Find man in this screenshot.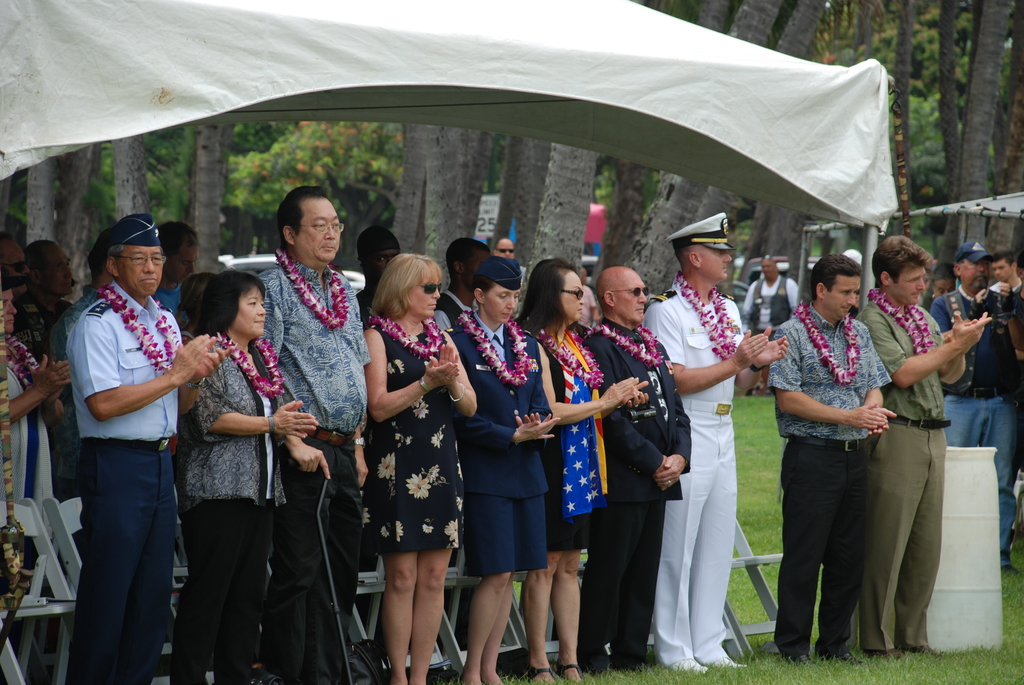
The bounding box for man is [992, 248, 1023, 303].
